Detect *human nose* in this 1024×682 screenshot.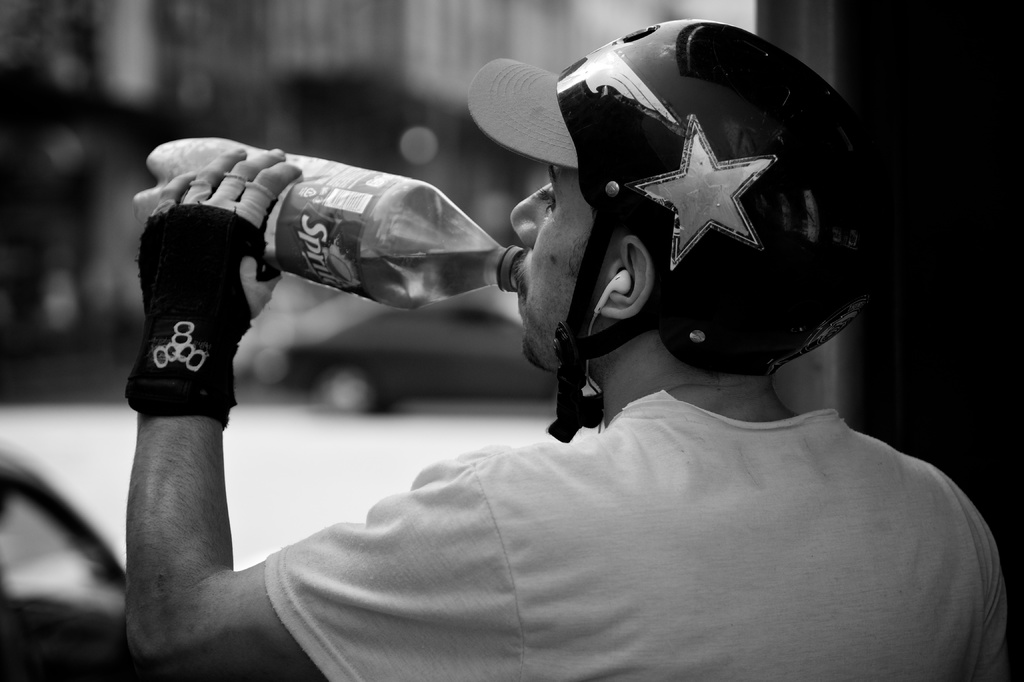
Detection: <bbox>508, 181, 550, 240</bbox>.
